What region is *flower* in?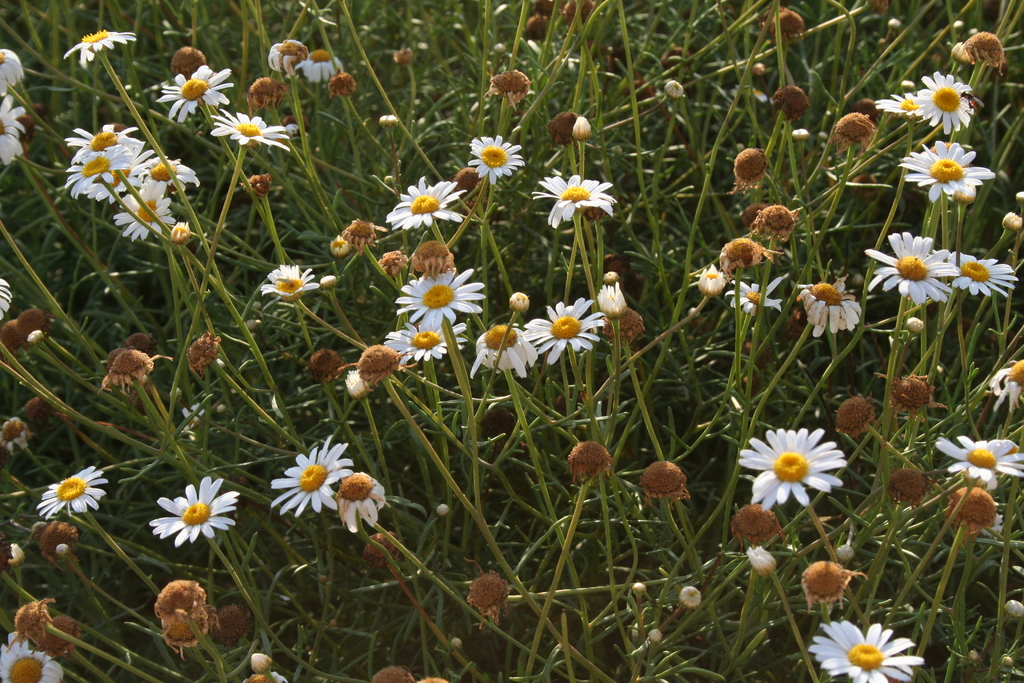
locate(768, 84, 817, 130).
